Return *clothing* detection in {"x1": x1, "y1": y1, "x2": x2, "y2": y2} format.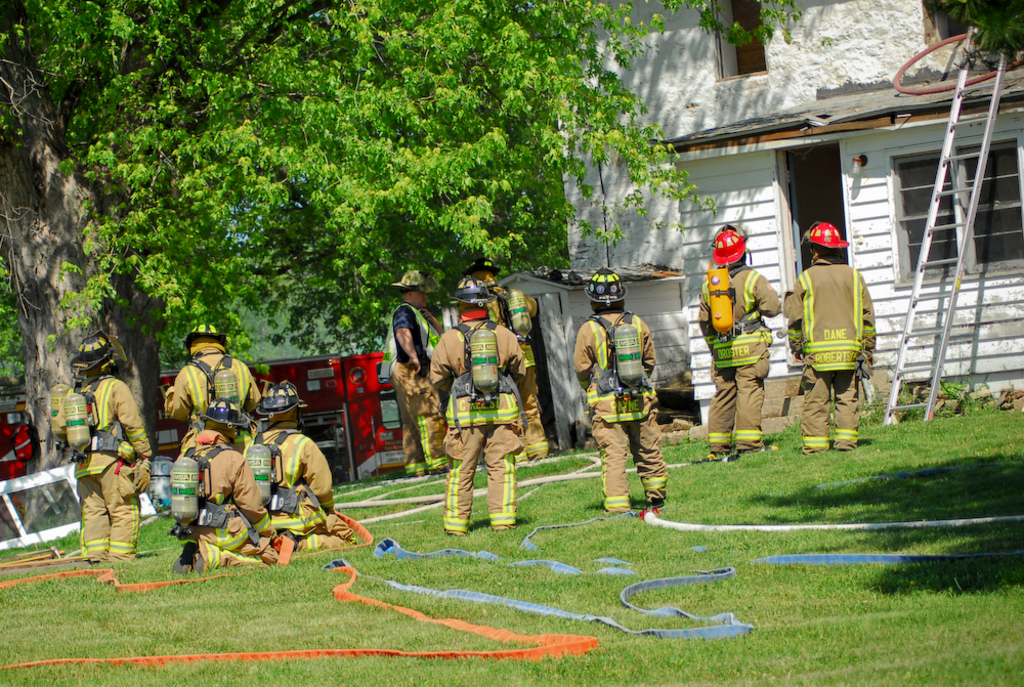
{"x1": 688, "y1": 262, "x2": 784, "y2": 457}.
